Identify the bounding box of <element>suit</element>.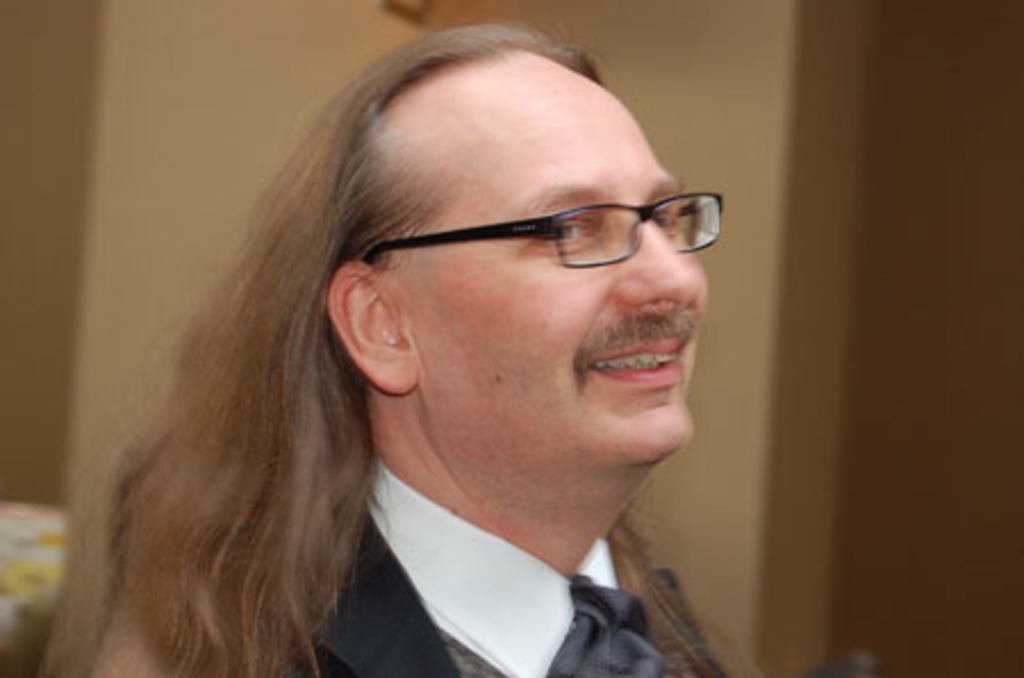
[344,496,658,662].
